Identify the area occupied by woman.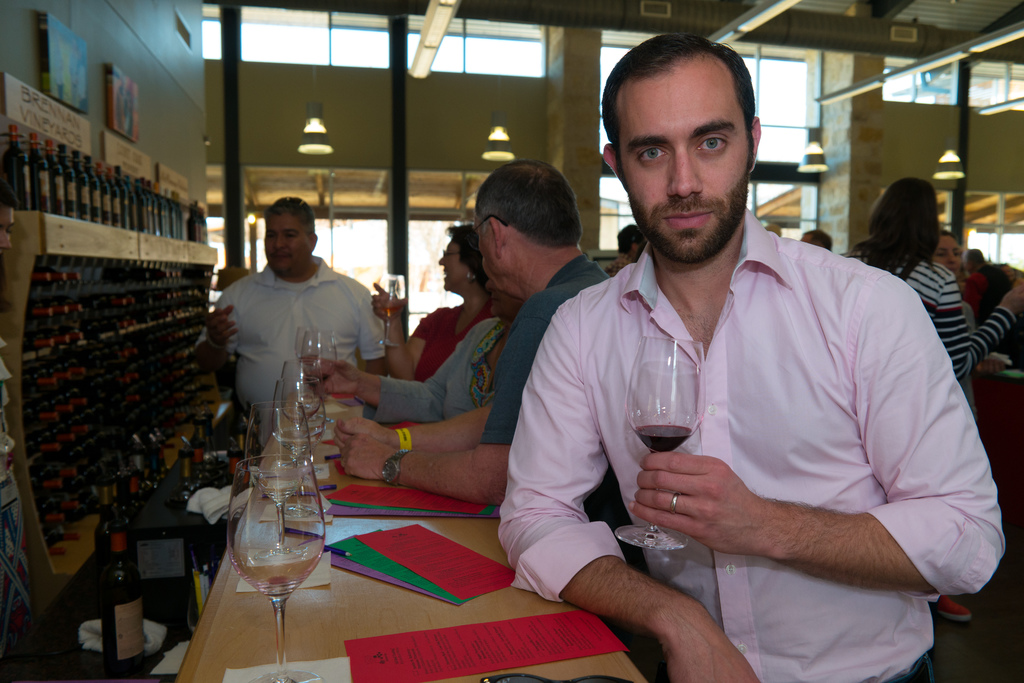
Area: select_region(931, 236, 979, 316).
